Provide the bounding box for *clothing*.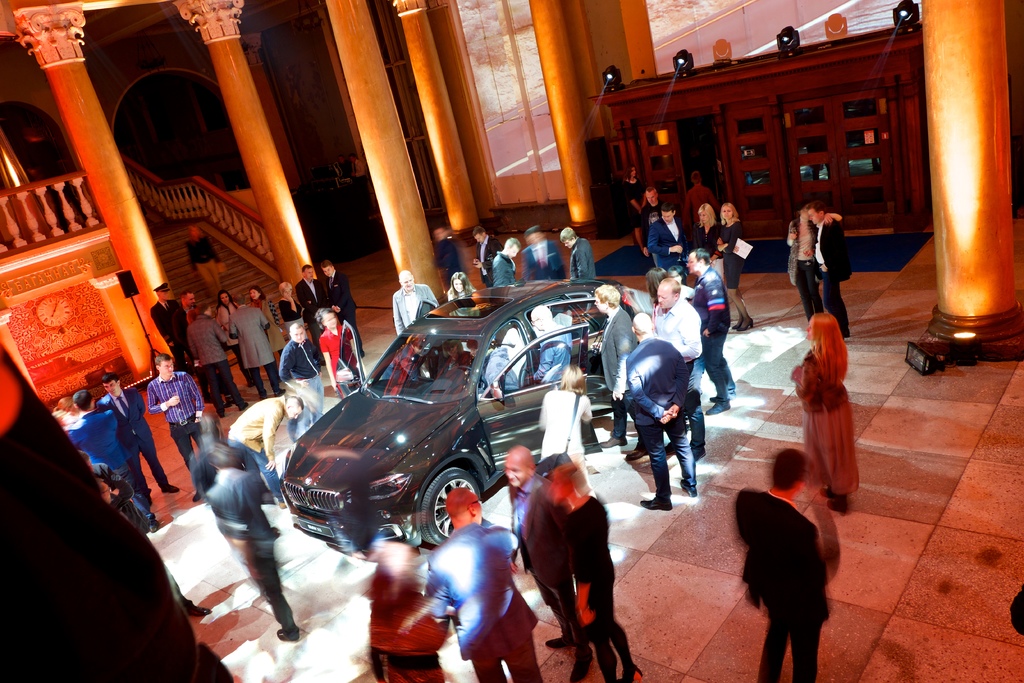
(601,304,637,440).
